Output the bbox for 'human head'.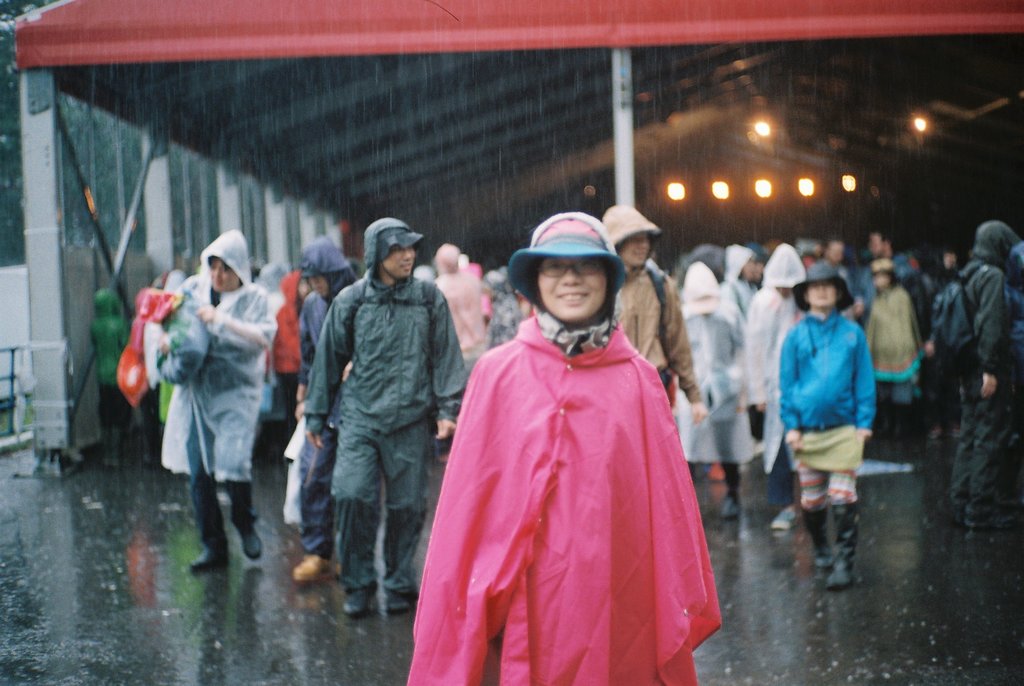
select_region(201, 230, 252, 298).
